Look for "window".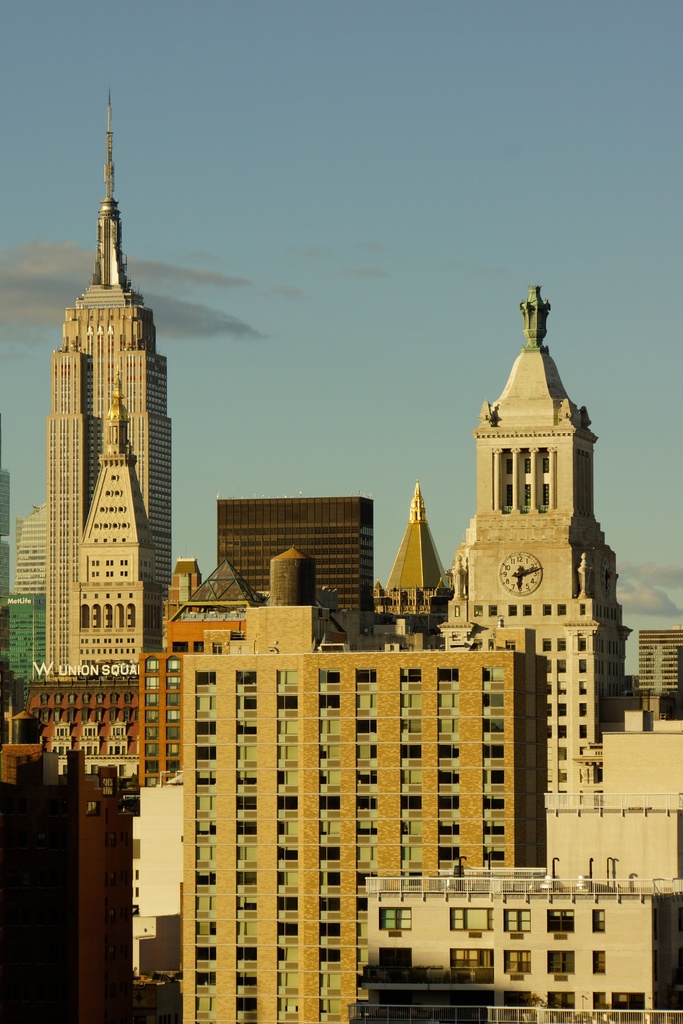
Found: l=504, t=907, r=530, b=934.
